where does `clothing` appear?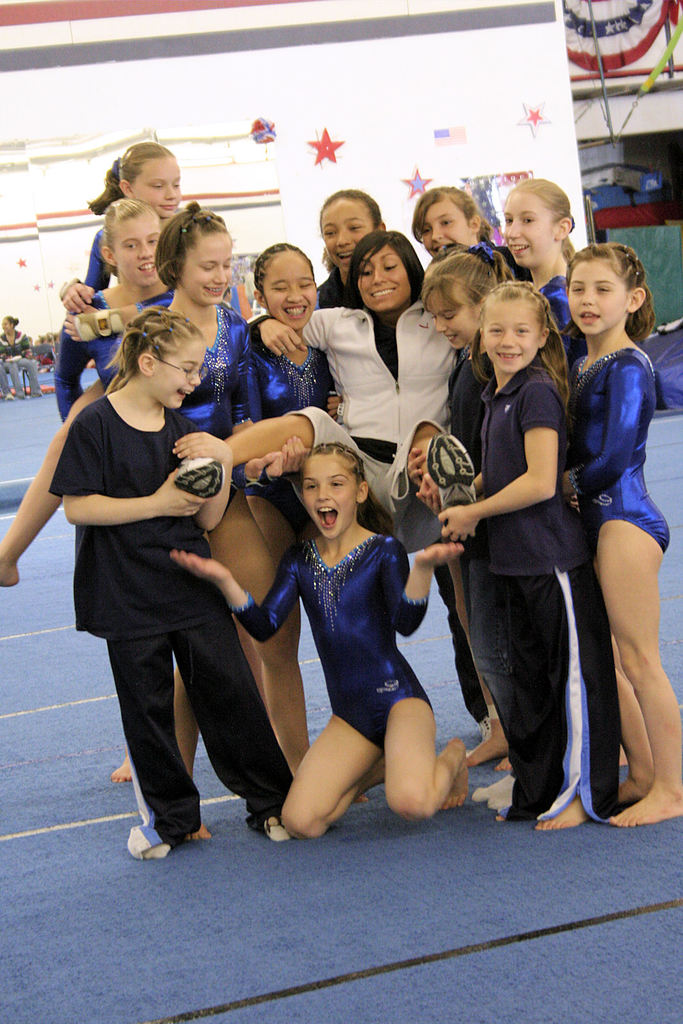
Appears at (x1=48, y1=385, x2=205, y2=631).
